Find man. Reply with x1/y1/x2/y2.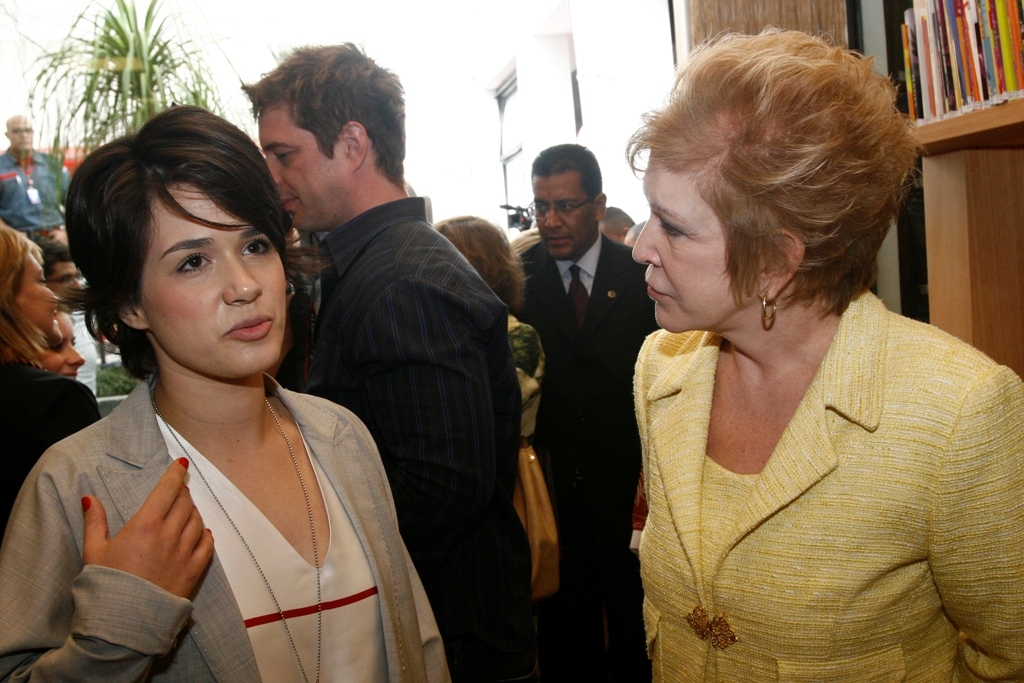
237/38/523/682.
